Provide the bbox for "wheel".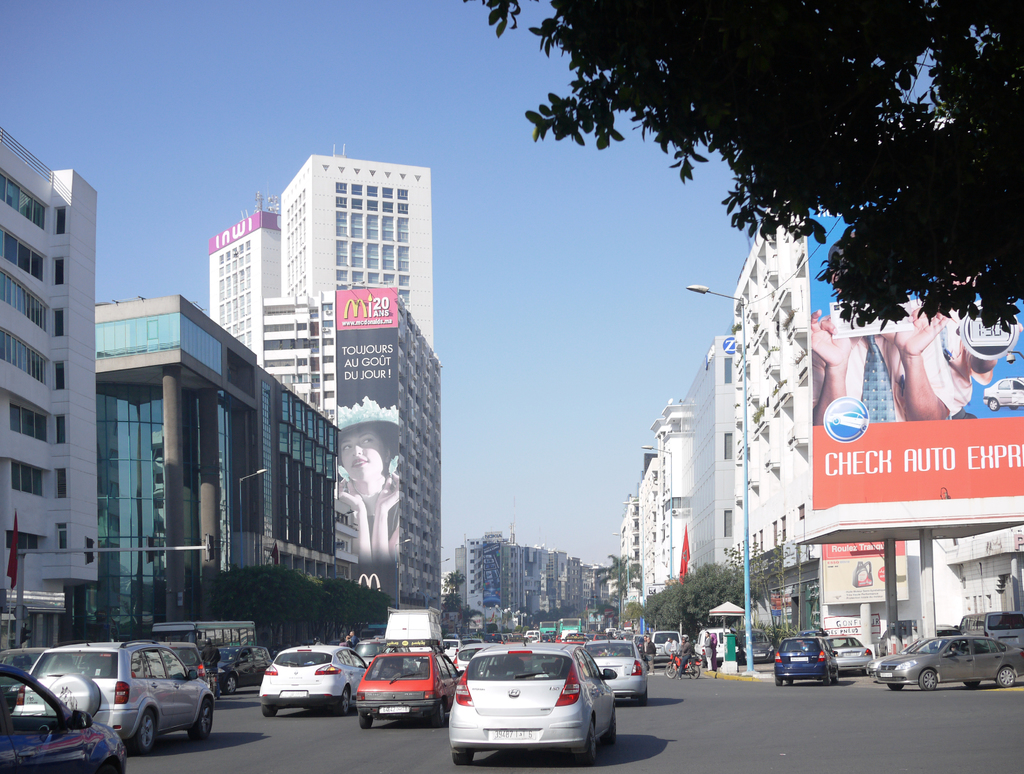
358, 712, 372, 728.
